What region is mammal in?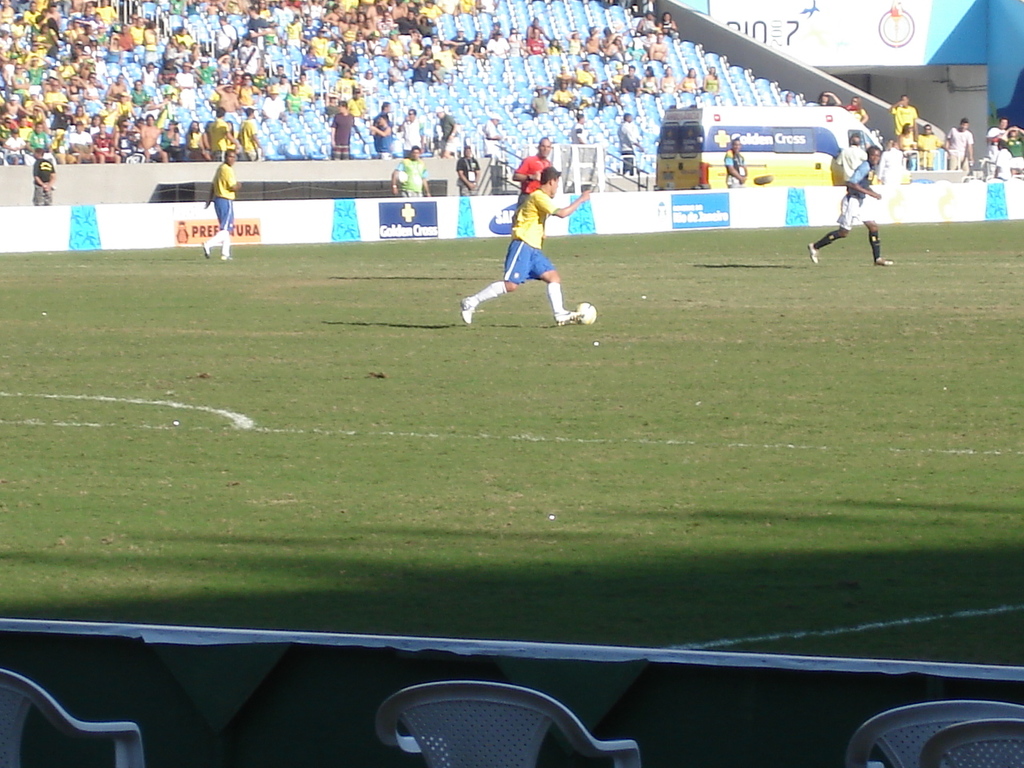
box=[431, 104, 459, 160].
